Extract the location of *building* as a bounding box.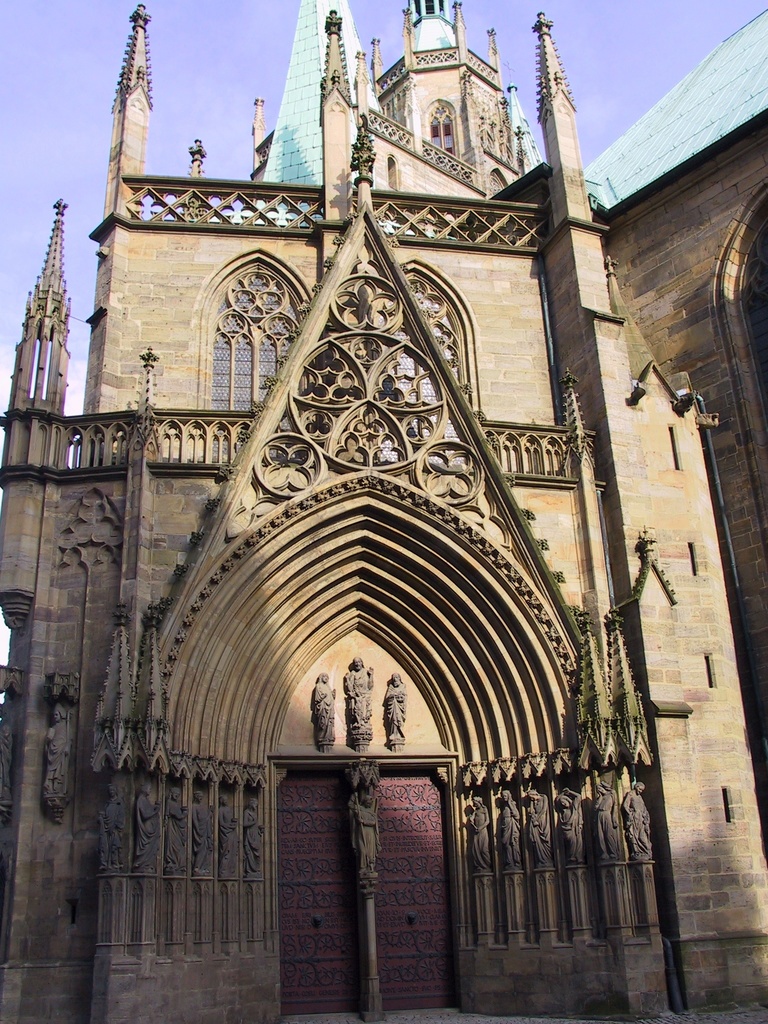
[0,1,767,1020].
